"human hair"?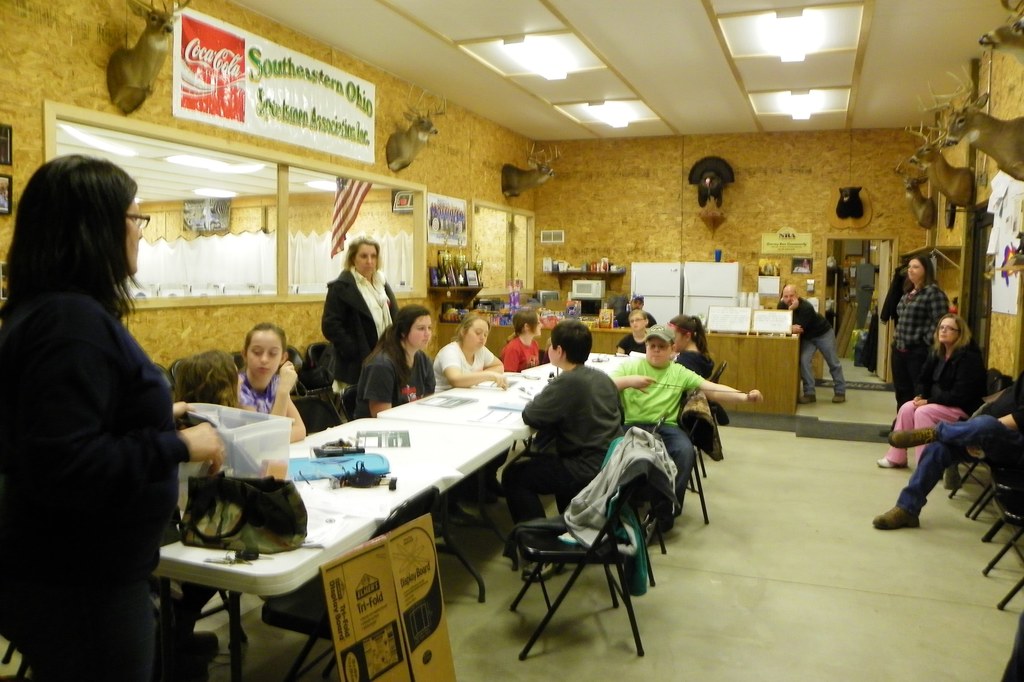
910/251/939/288
